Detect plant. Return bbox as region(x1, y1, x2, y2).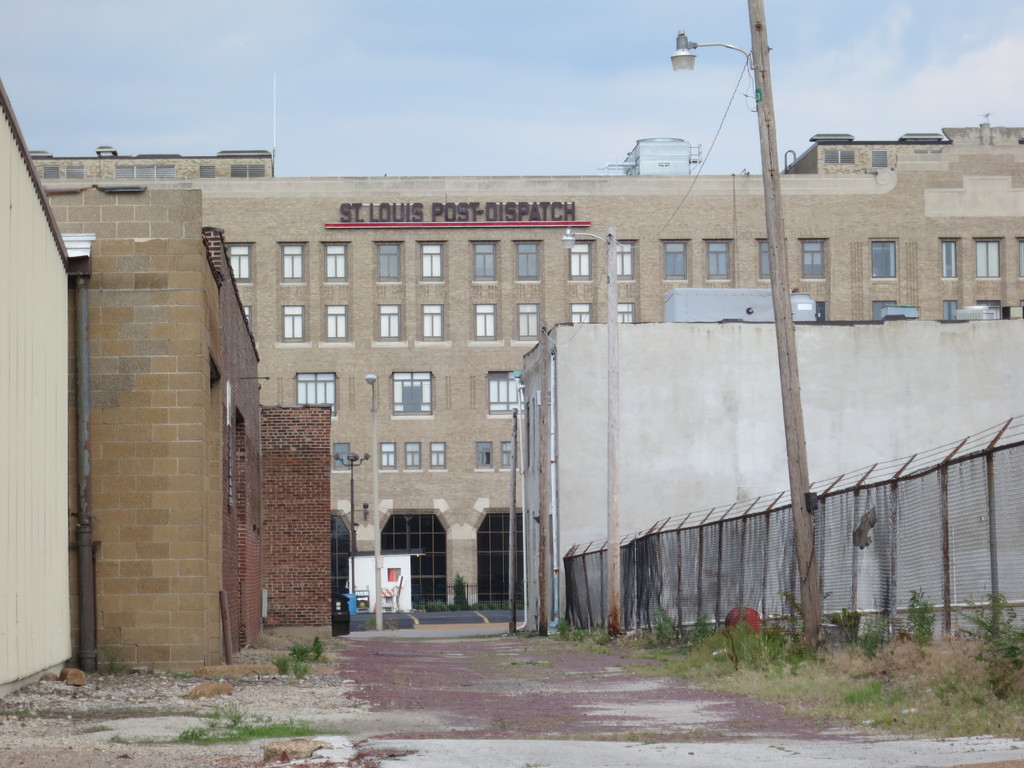
region(572, 625, 616, 646).
